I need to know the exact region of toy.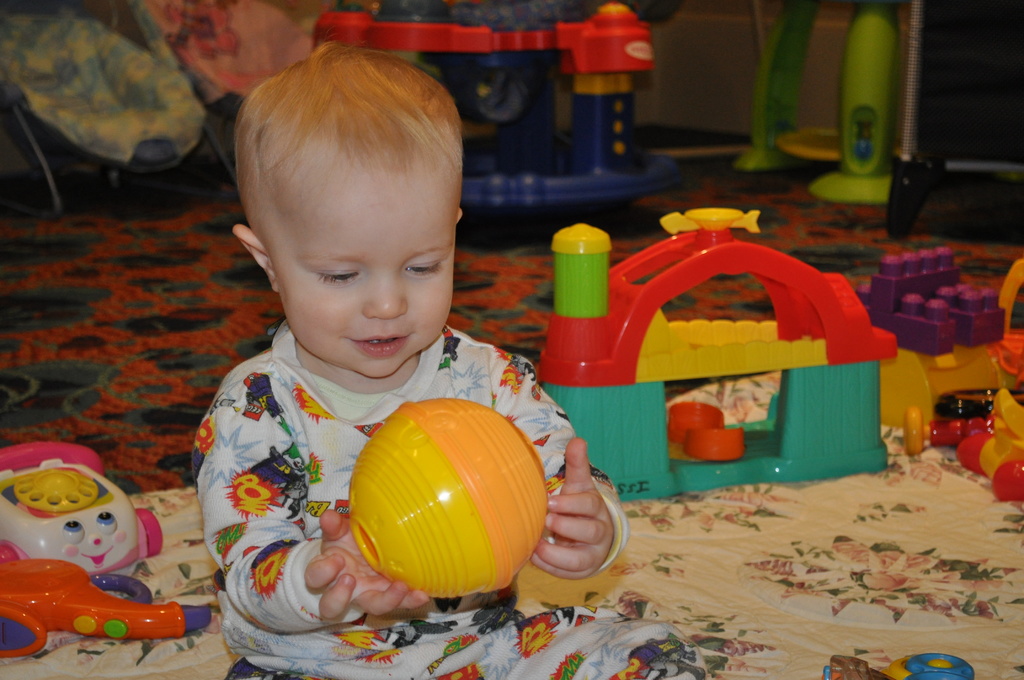
Region: {"x1": 311, "y1": 0, "x2": 683, "y2": 231}.
